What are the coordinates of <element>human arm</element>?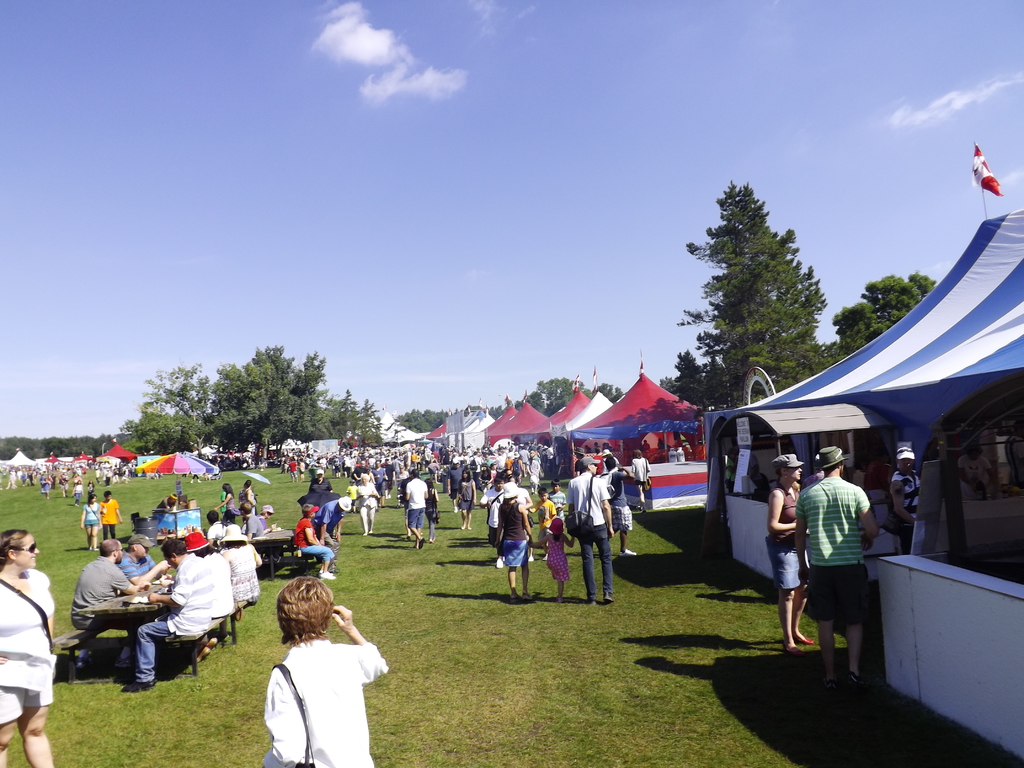
113 554 168 589.
